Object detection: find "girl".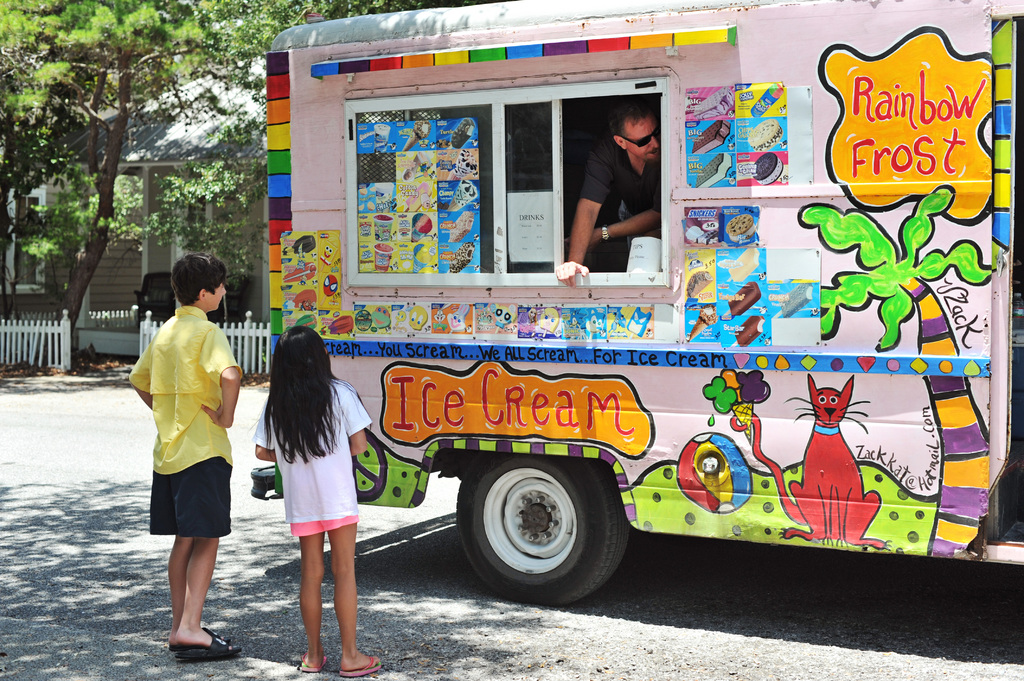
box=[249, 326, 384, 676].
